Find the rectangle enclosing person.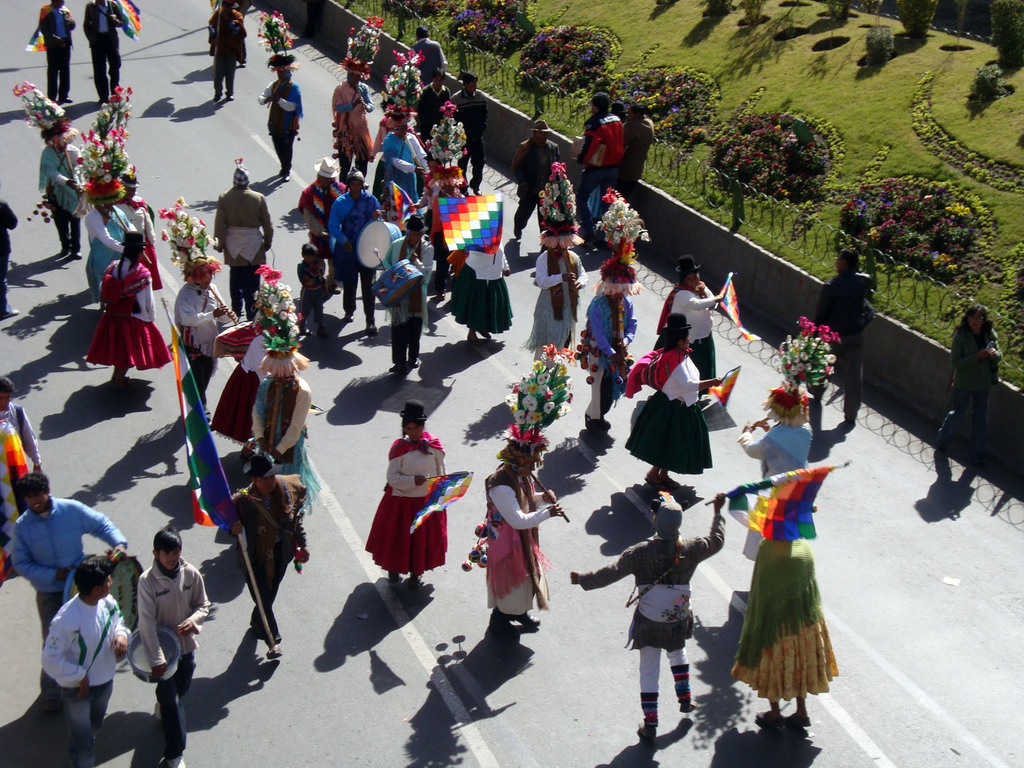
l=8, t=463, r=128, b=634.
